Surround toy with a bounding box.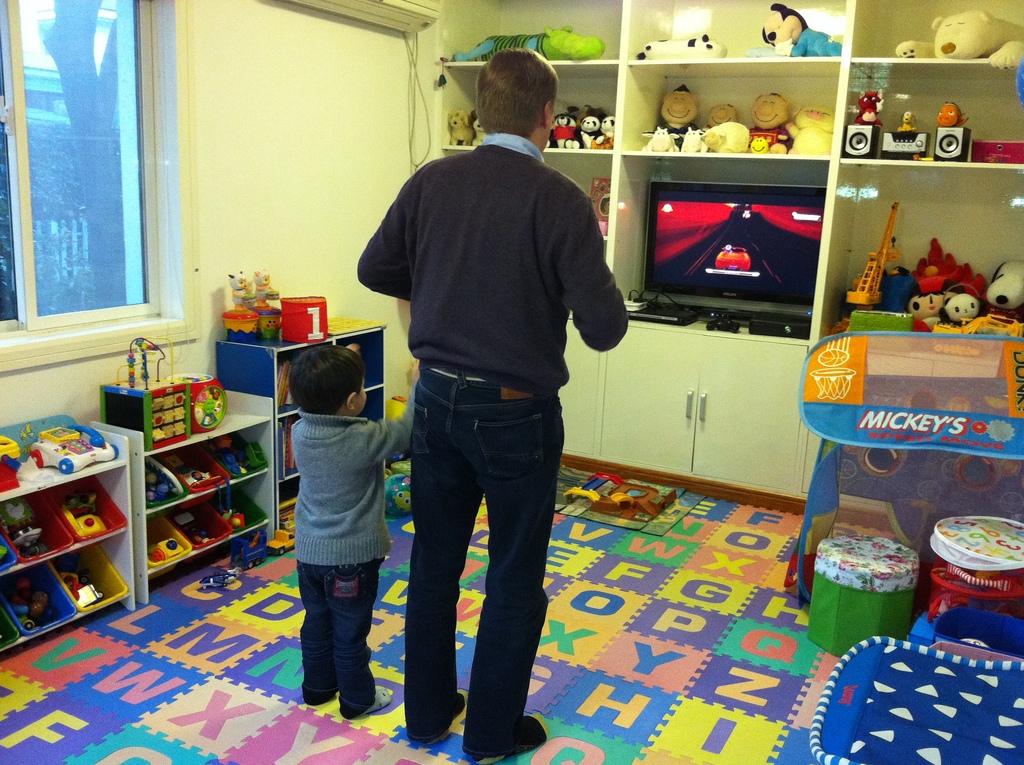
Rect(56, 560, 108, 609).
